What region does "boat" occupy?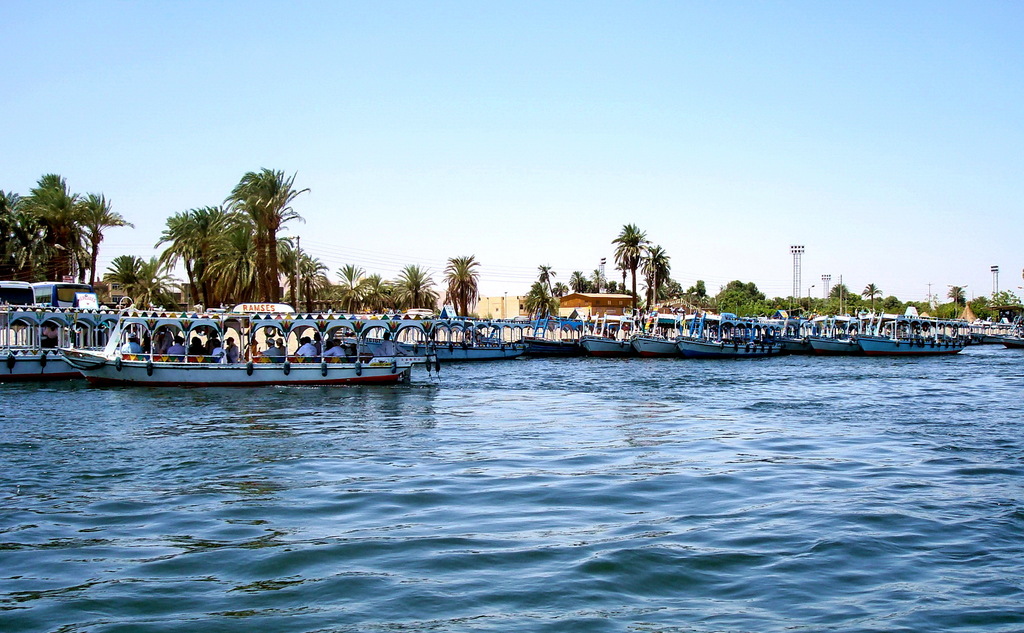
[26,296,445,396].
